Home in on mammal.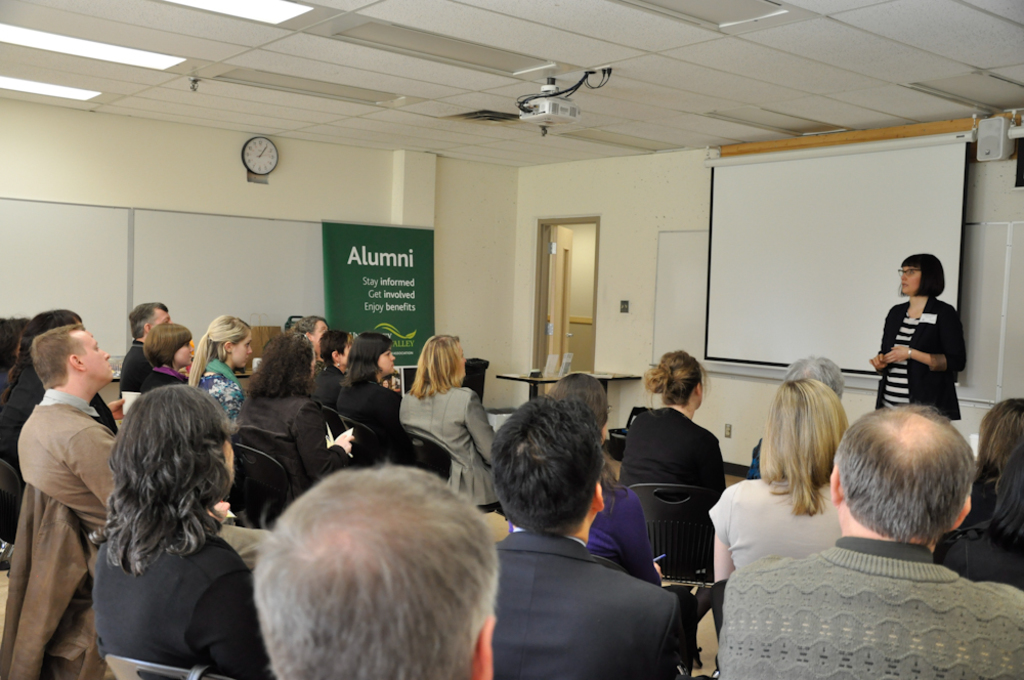
Homed in at bbox(494, 392, 688, 679).
